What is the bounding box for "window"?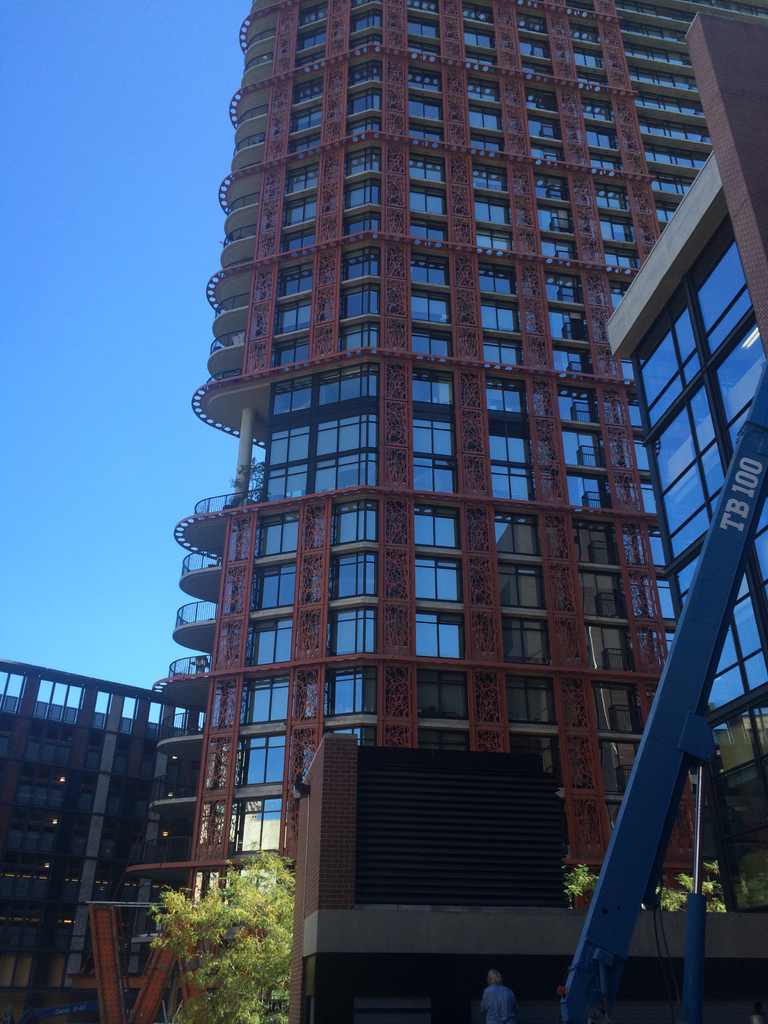
623,36,696,70.
